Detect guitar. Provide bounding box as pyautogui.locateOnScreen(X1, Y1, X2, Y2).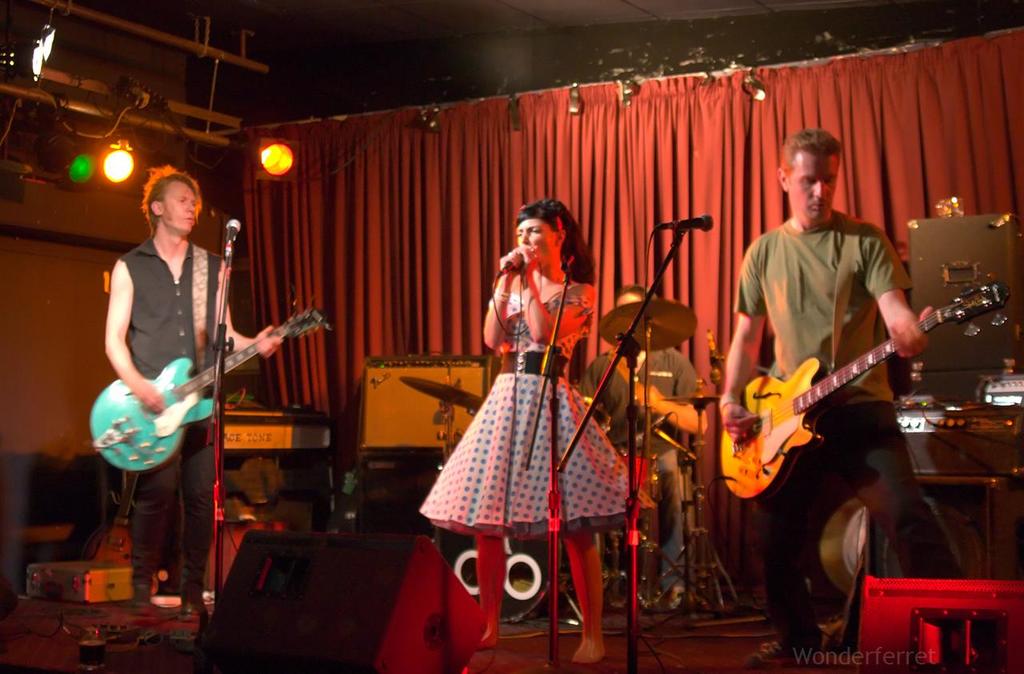
pyautogui.locateOnScreen(719, 273, 1010, 499).
